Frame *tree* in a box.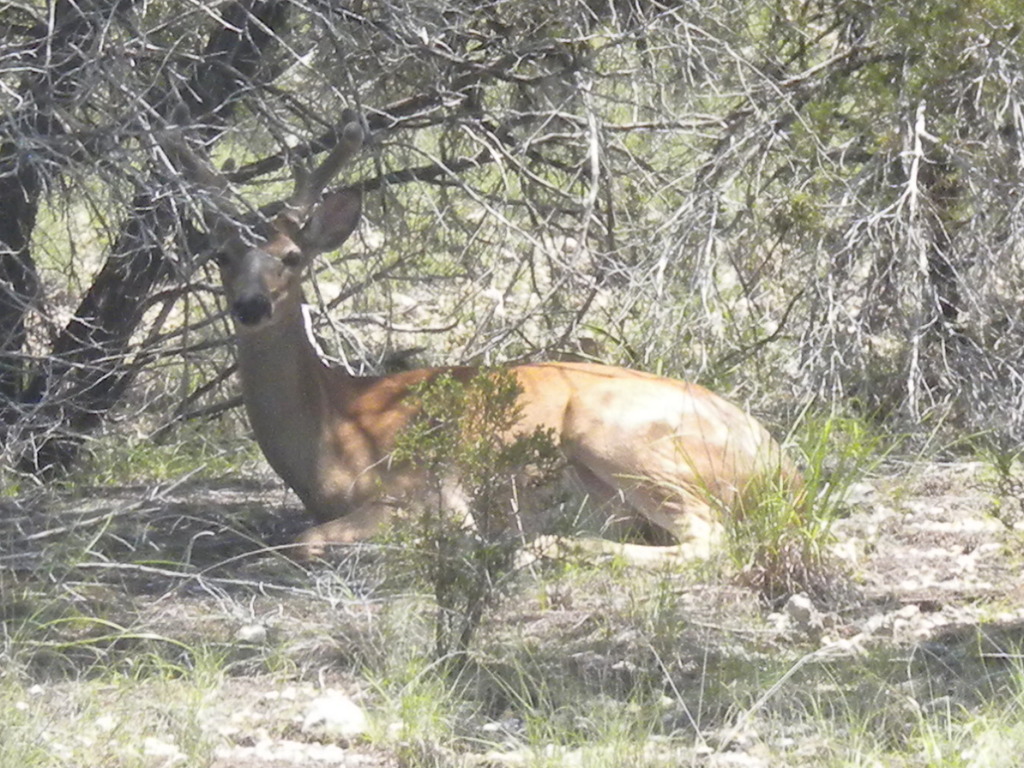
(x1=592, y1=0, x2=1023, y2=400).
